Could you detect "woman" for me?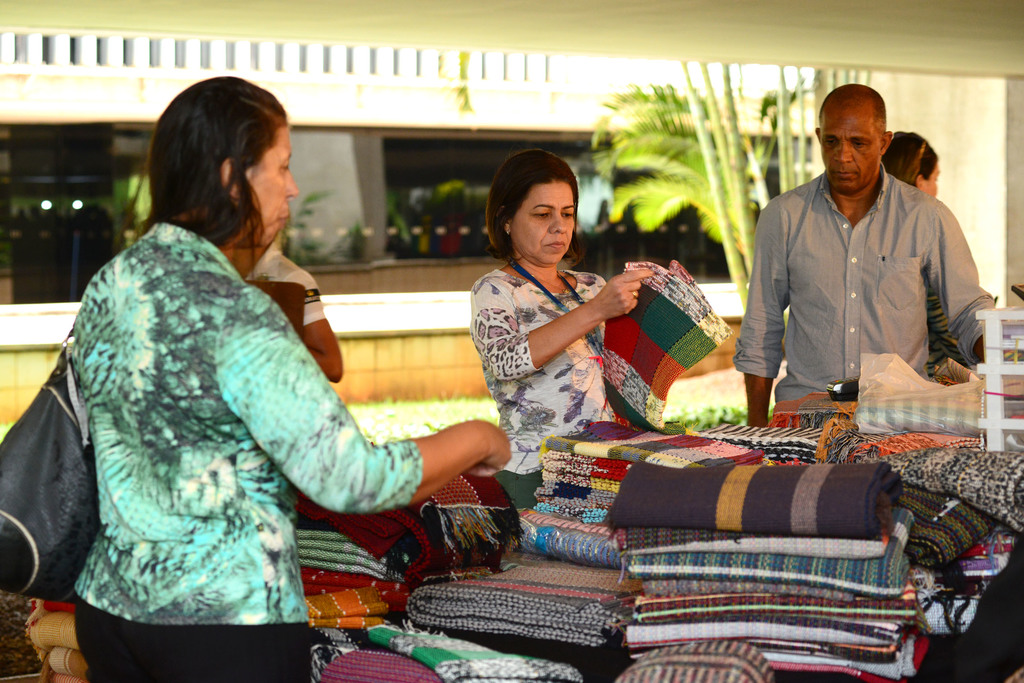
Detection result: rect(453, 154, 667, 452).
